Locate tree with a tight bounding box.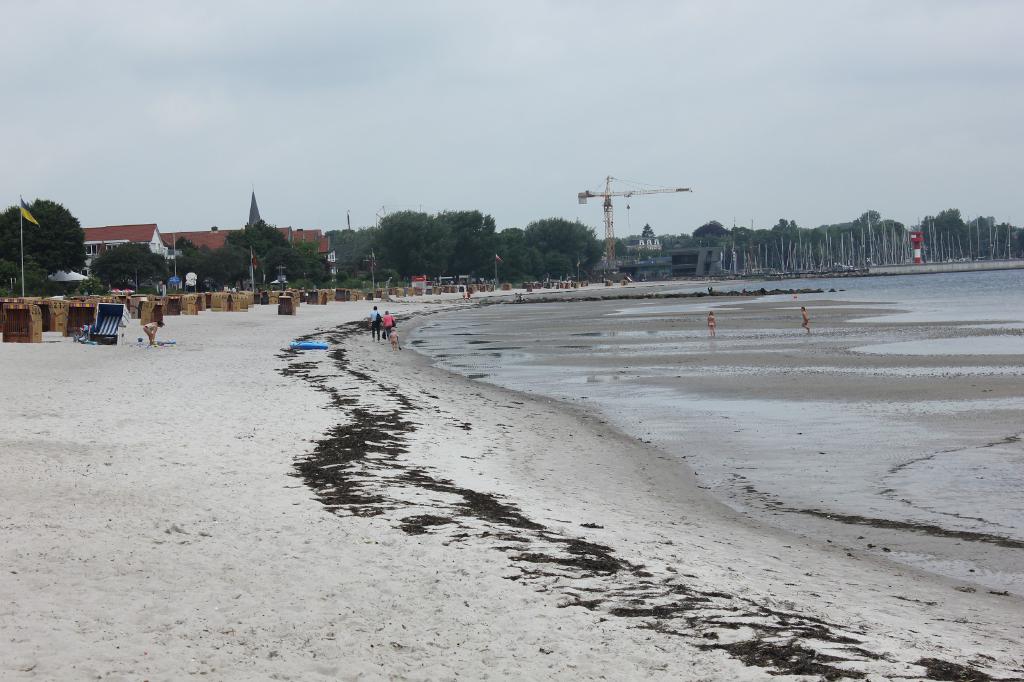
box(87, 241, 173, 293).
